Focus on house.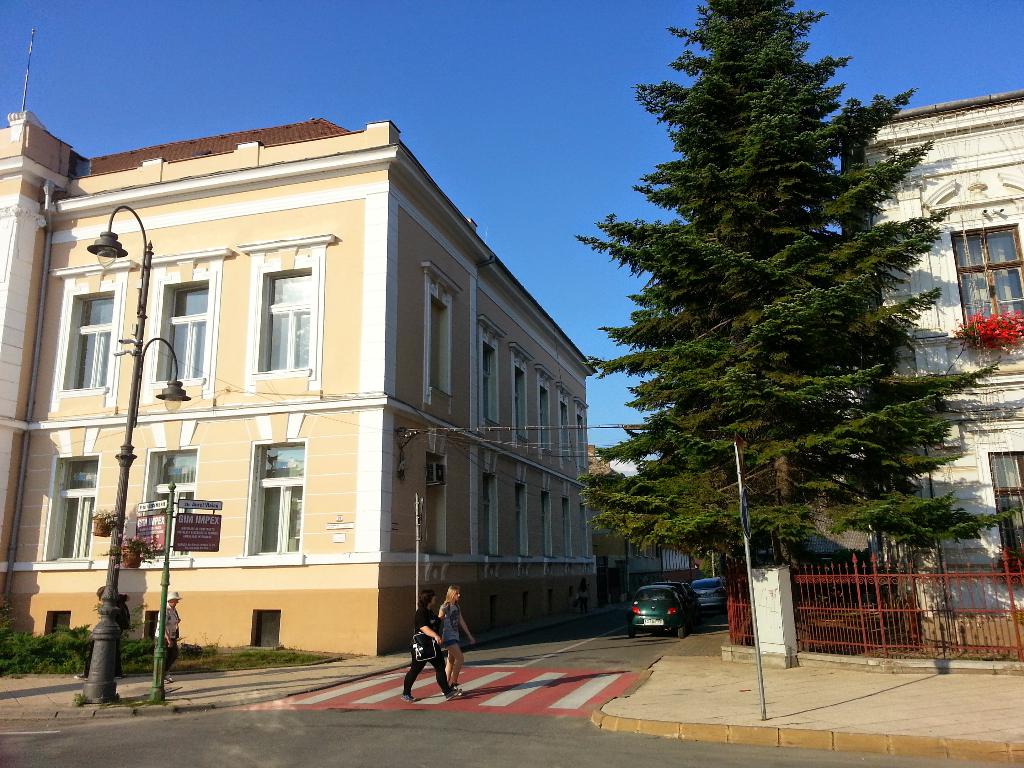
Focused at (x1=834, y1=93, x2=1023, y2=659).
